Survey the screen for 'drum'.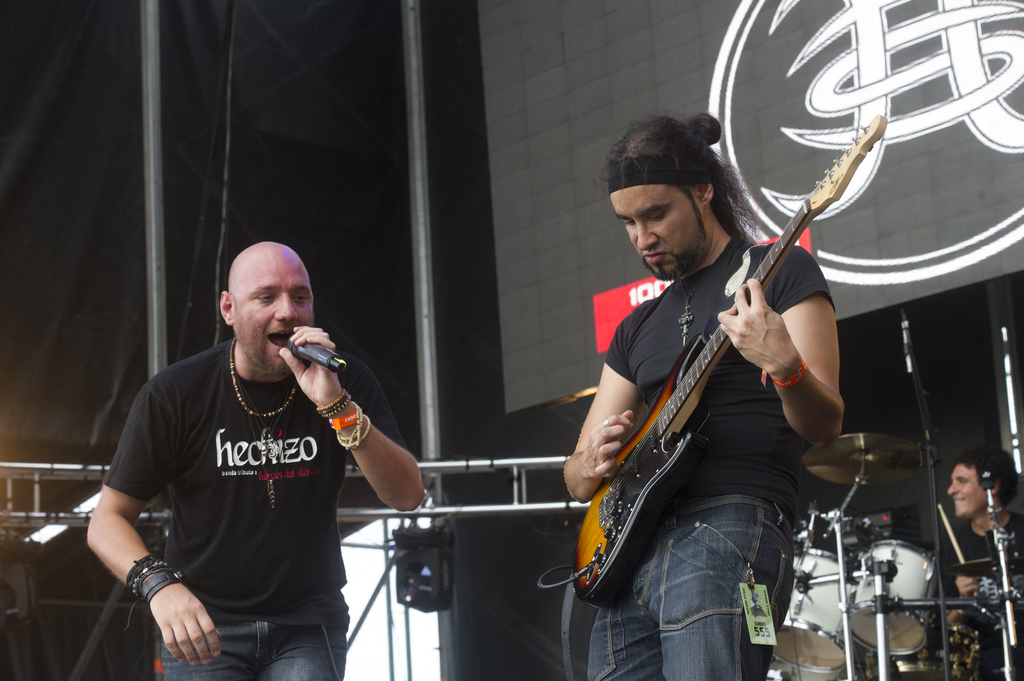
Survey found: l=843, t=540, r=940, b=655.
